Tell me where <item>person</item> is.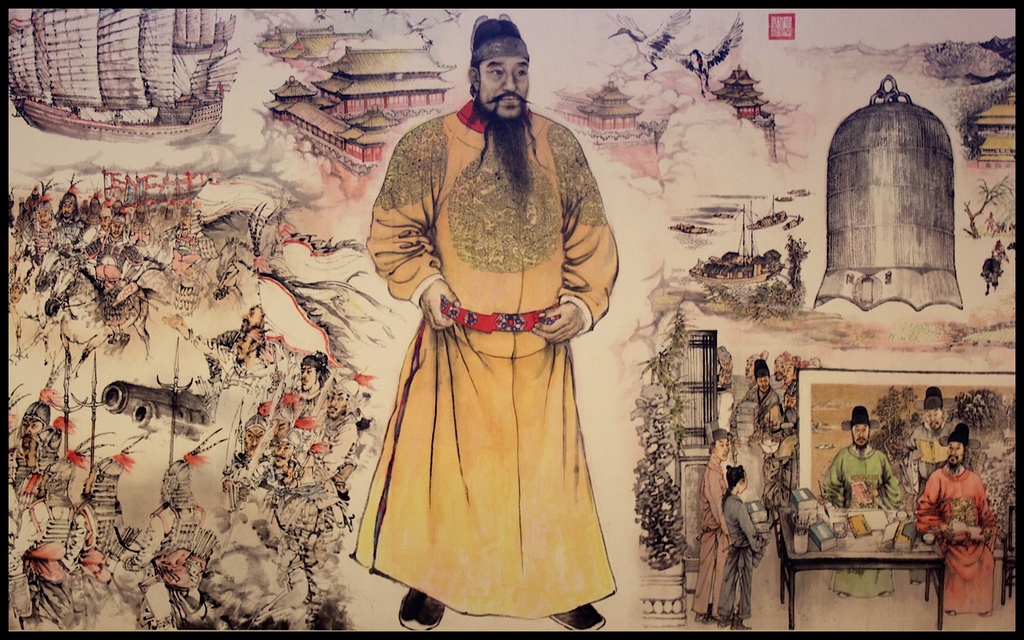
<item>person</item> is at (11,186,193,282).
